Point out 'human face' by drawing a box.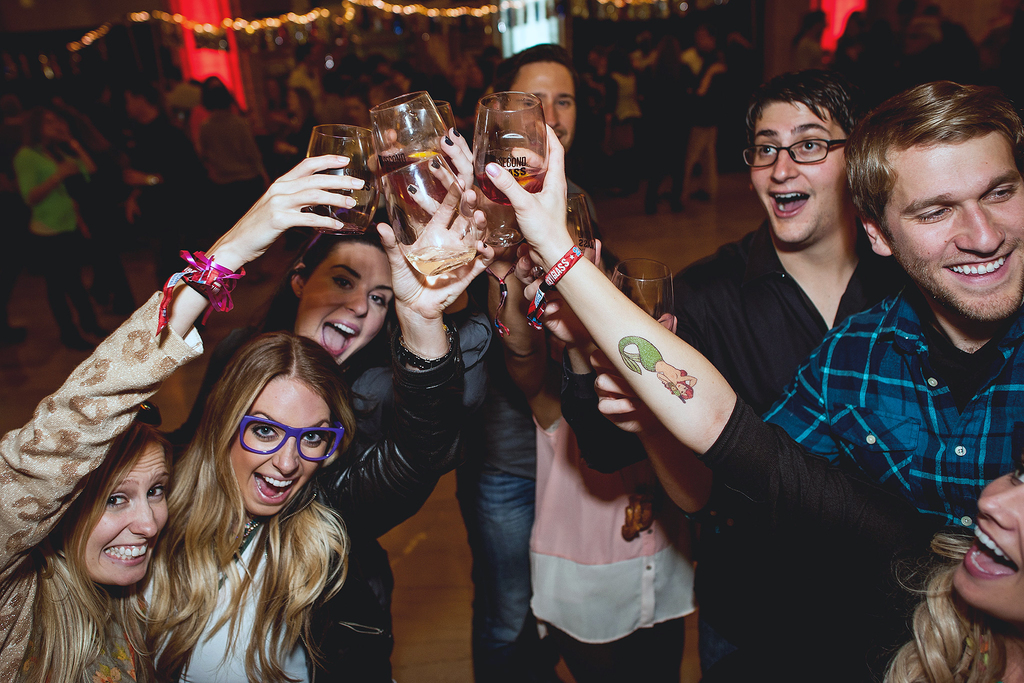
227/377/328/518.
